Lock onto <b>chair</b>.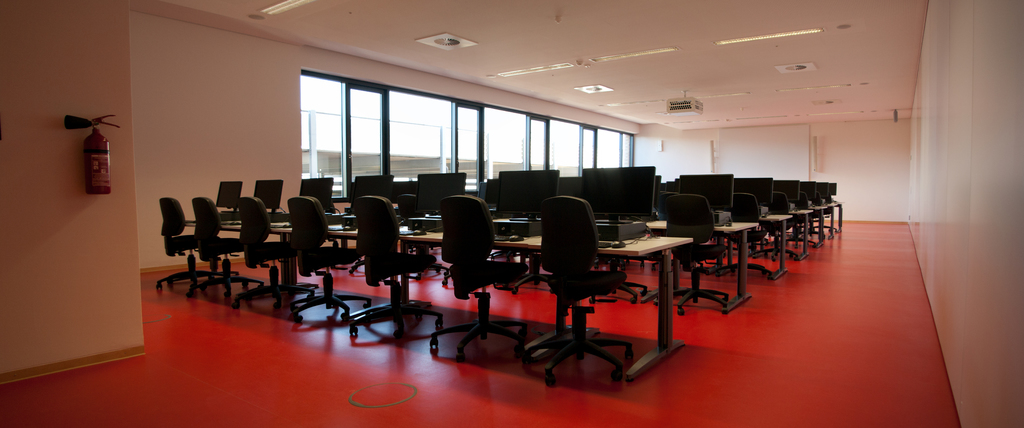
Locked: bbox(813, 193, 836, 239).
